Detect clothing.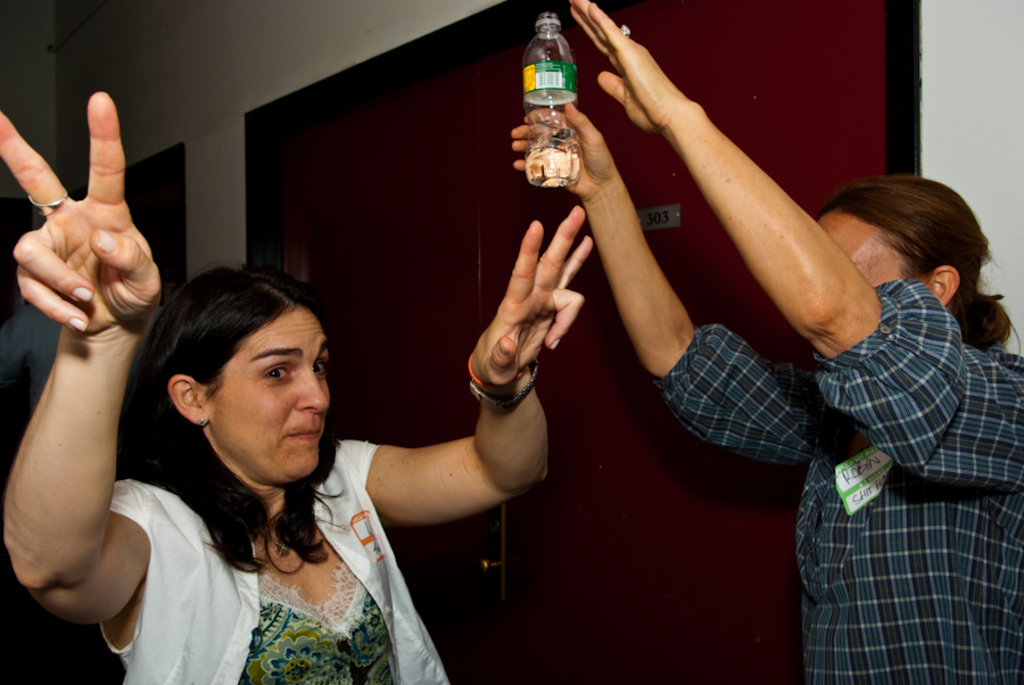
Detected at l=97, t=435, r=449, b=684.
